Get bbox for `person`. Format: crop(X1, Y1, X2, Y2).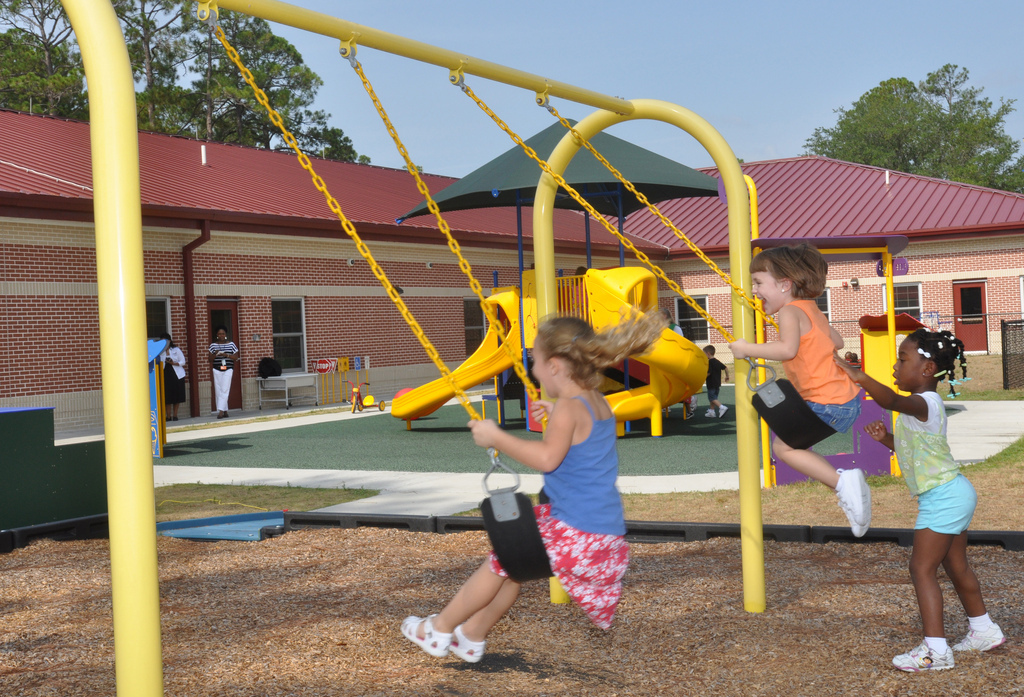
crop(204, 324, 236, 409).
